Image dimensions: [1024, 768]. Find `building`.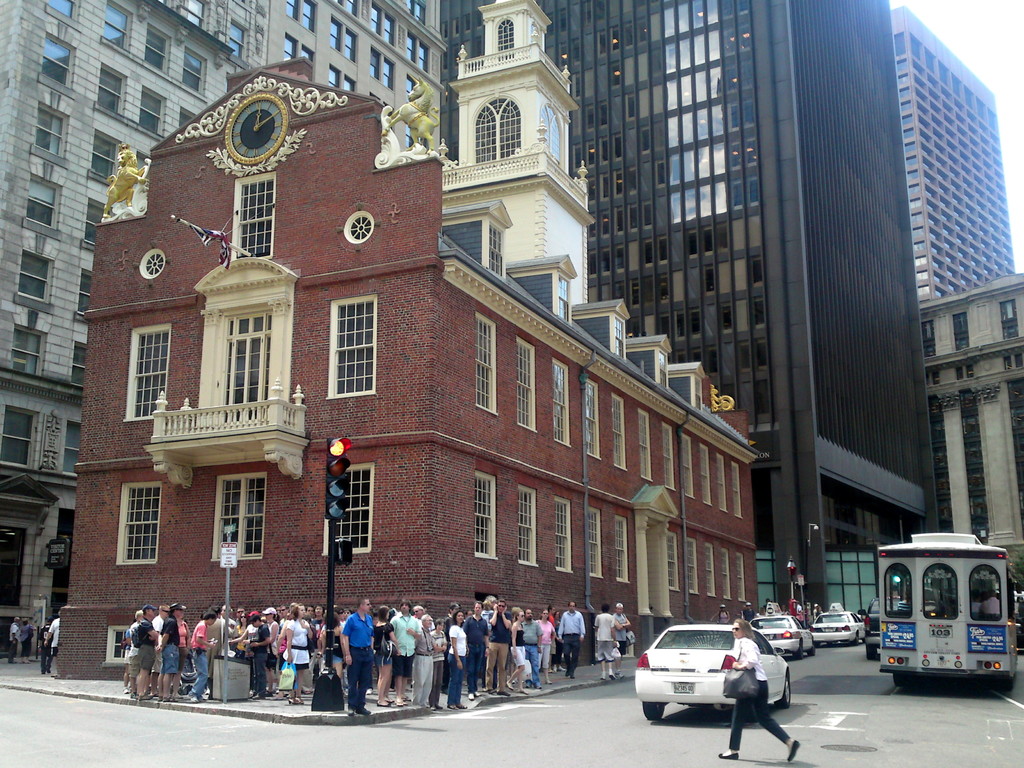
[x1=56, y1=0, x2=769, y2=678].
